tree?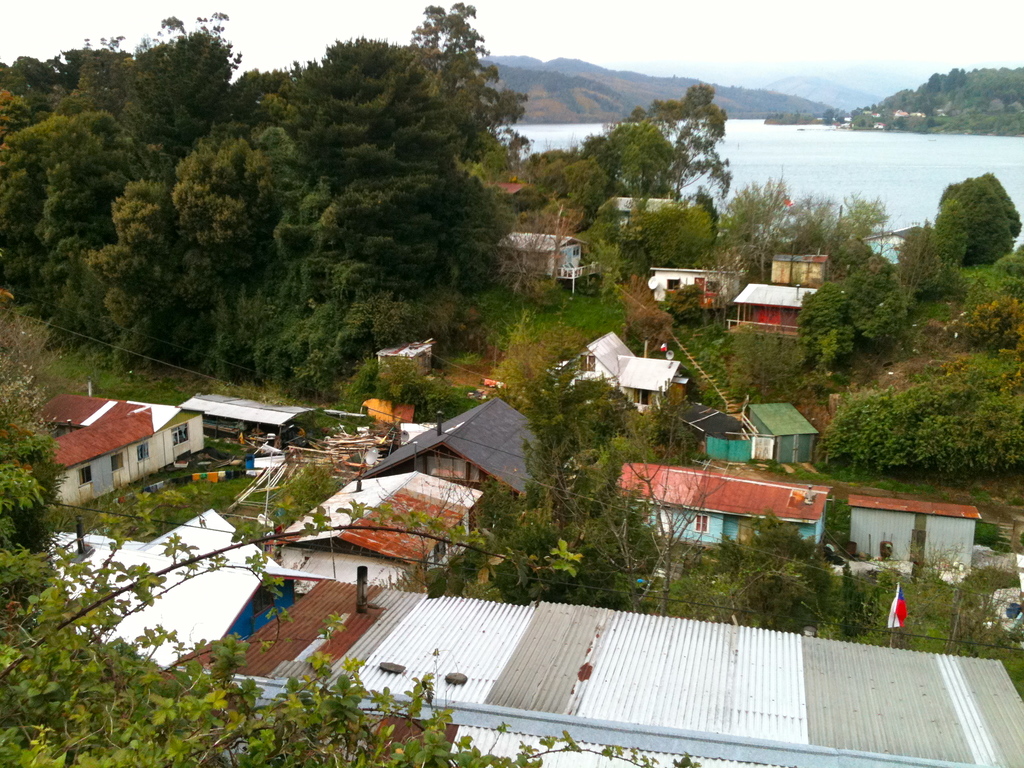
0,289,703,767
